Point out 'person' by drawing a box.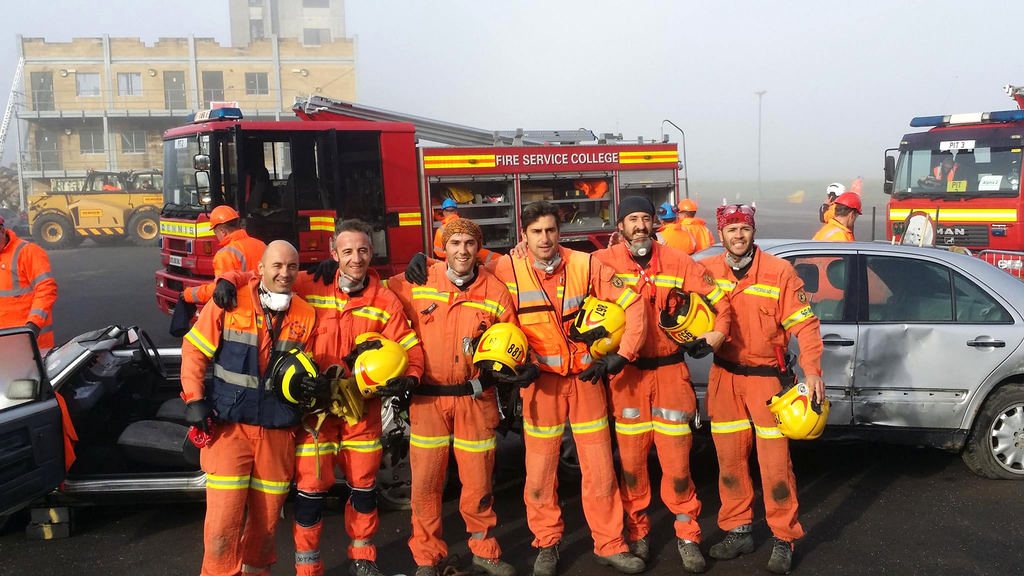
[left=931, top=156, right=962, bottom=183].
